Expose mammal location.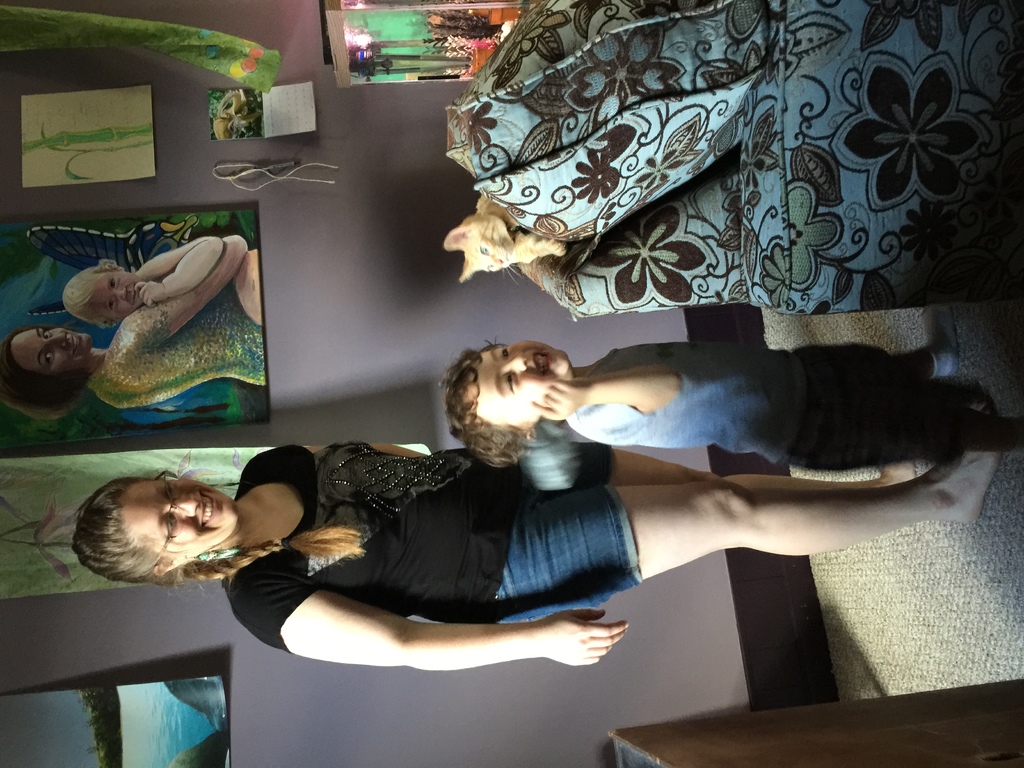
Exposed at 473,329,966,487.
